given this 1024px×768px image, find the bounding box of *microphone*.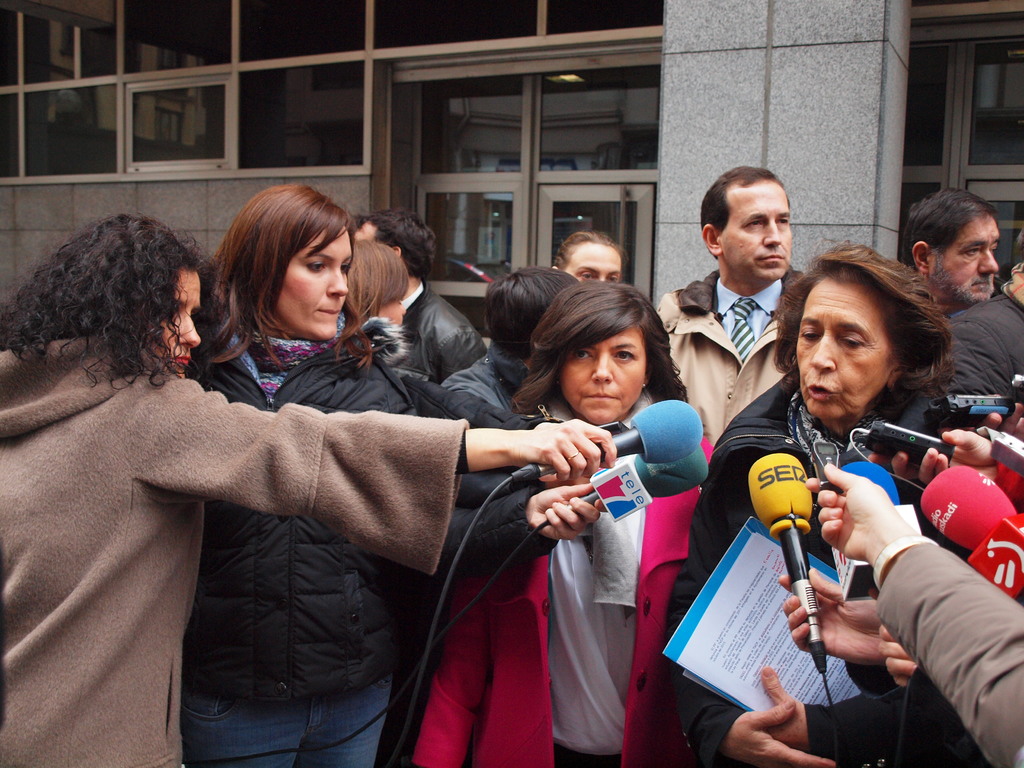
826/461/913/616.
